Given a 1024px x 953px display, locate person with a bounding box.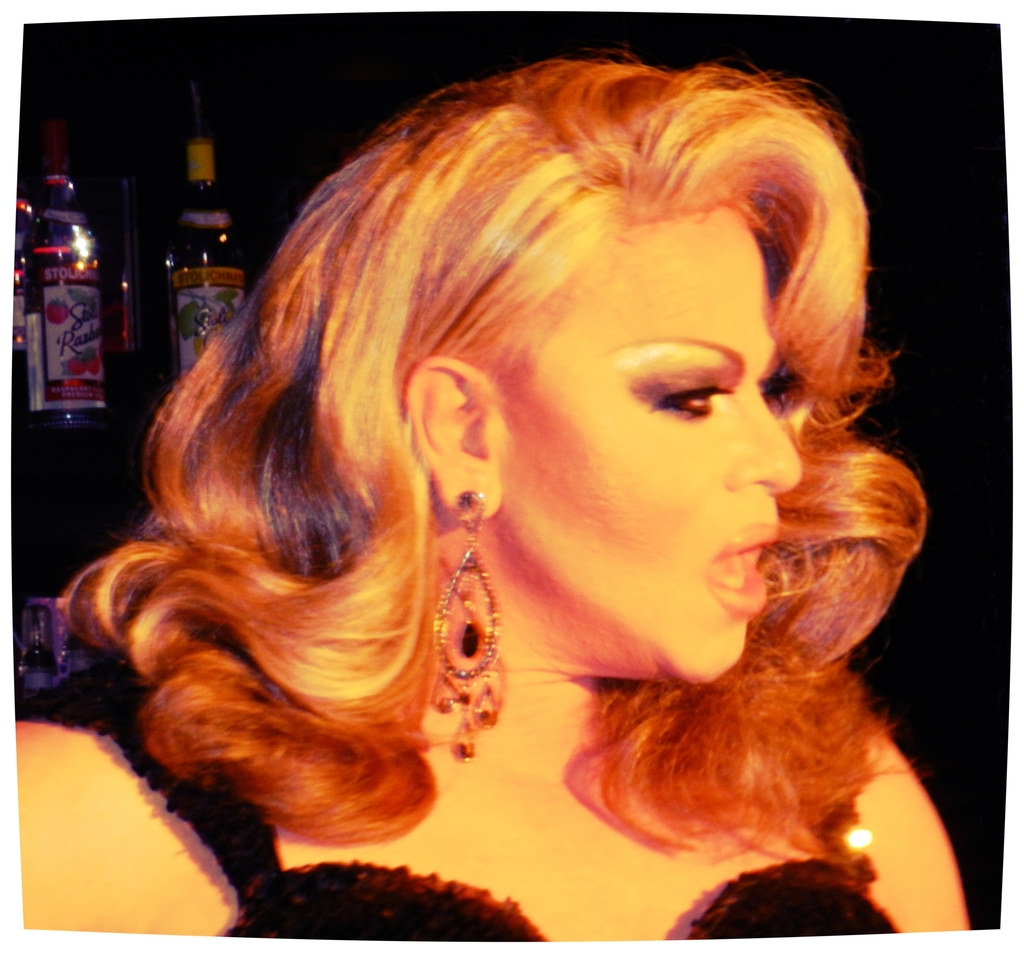
Located: BBox(36, 19, 997, 952).
